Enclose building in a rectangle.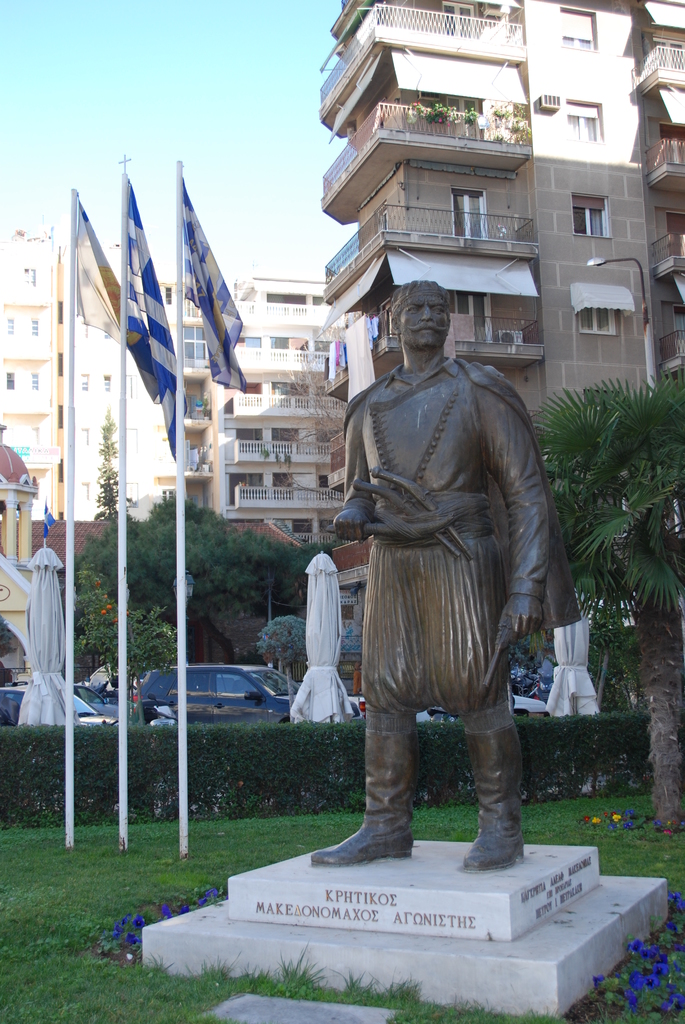
bbox=[318, 0, 684, 633].
